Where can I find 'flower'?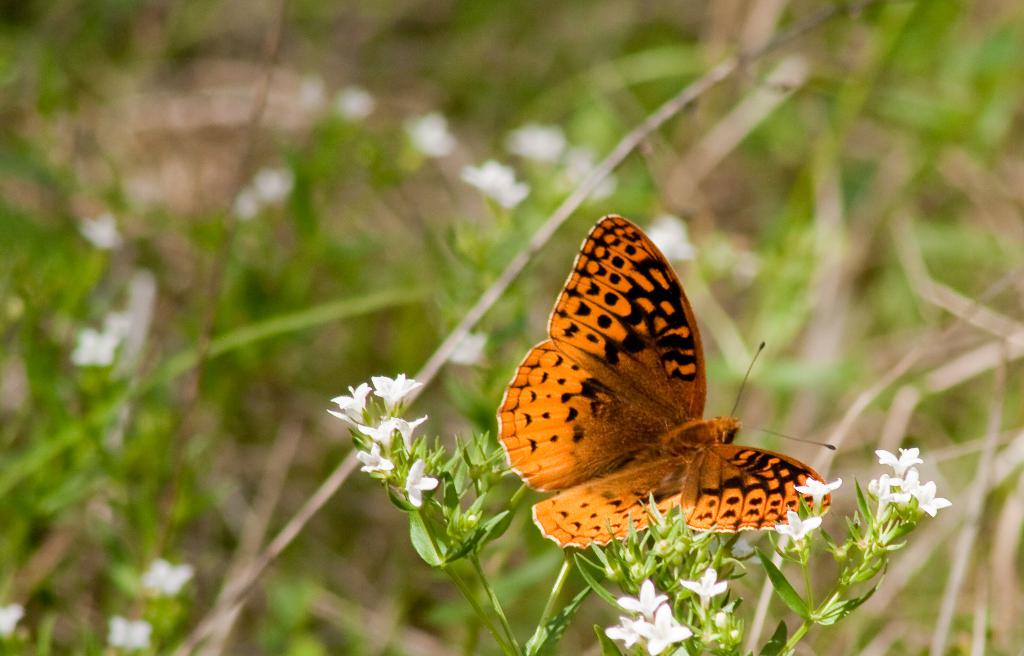
You can find it at bbox=[515, 121, 559, 166].
